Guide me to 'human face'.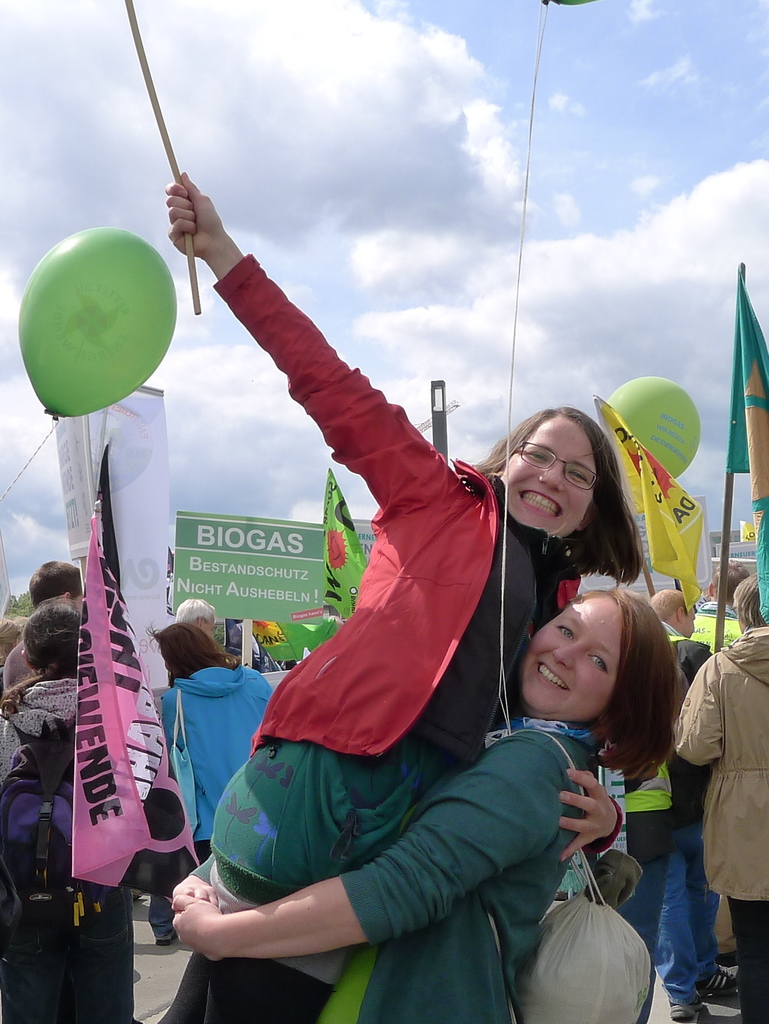
Guidance: <bbox>685, 609, 695, 637</bbox>.
